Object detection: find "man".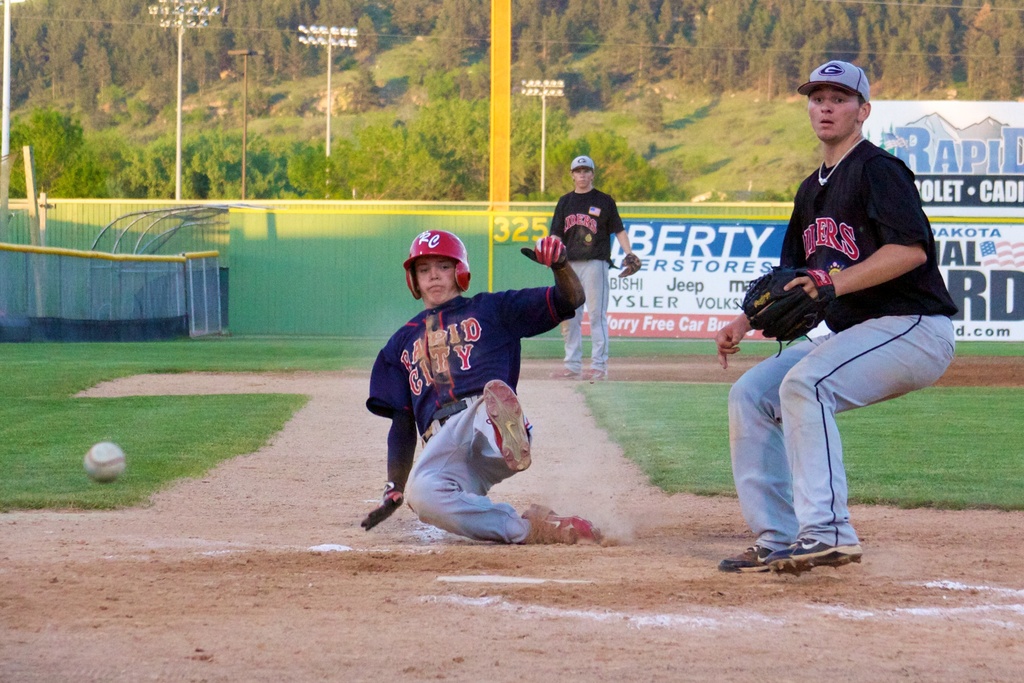
548/154/630/367.
